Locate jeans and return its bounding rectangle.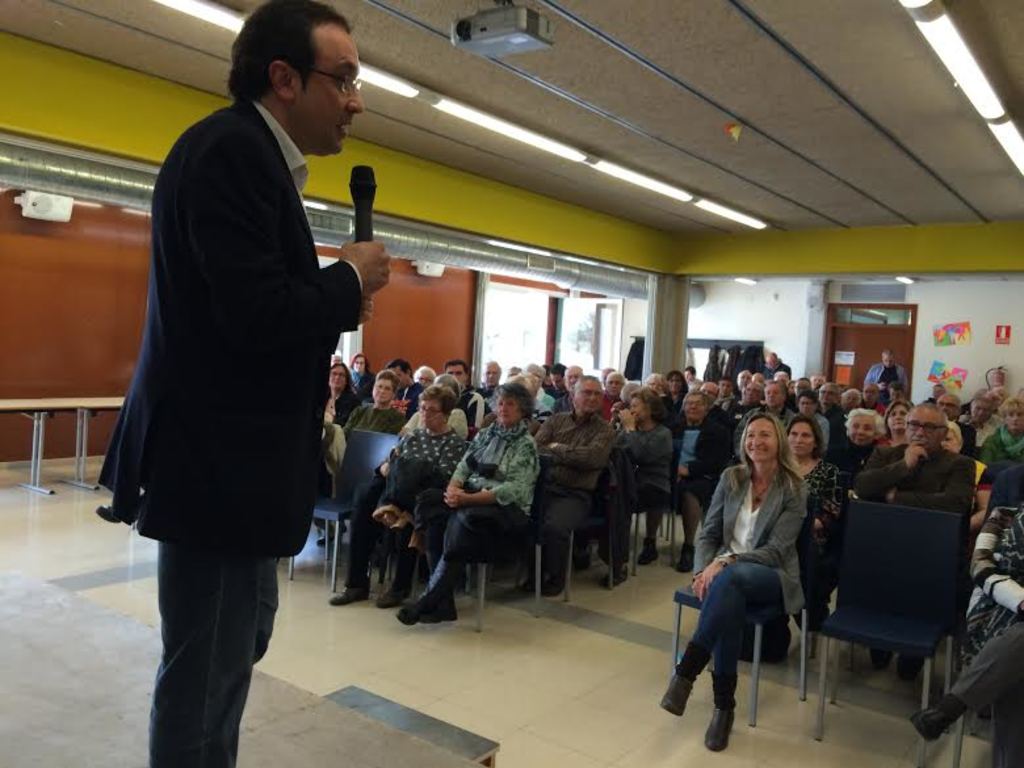
bbox(147, 537, 285, 767).
